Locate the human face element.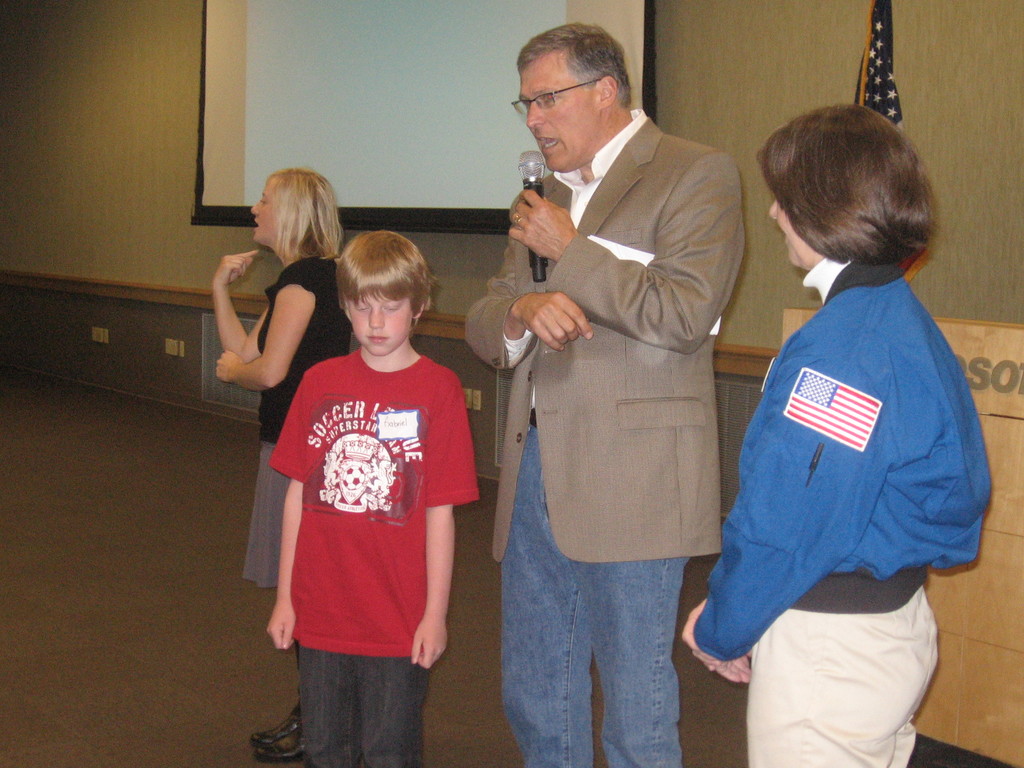
Element bbox: box(250, 176, 284, 243).
